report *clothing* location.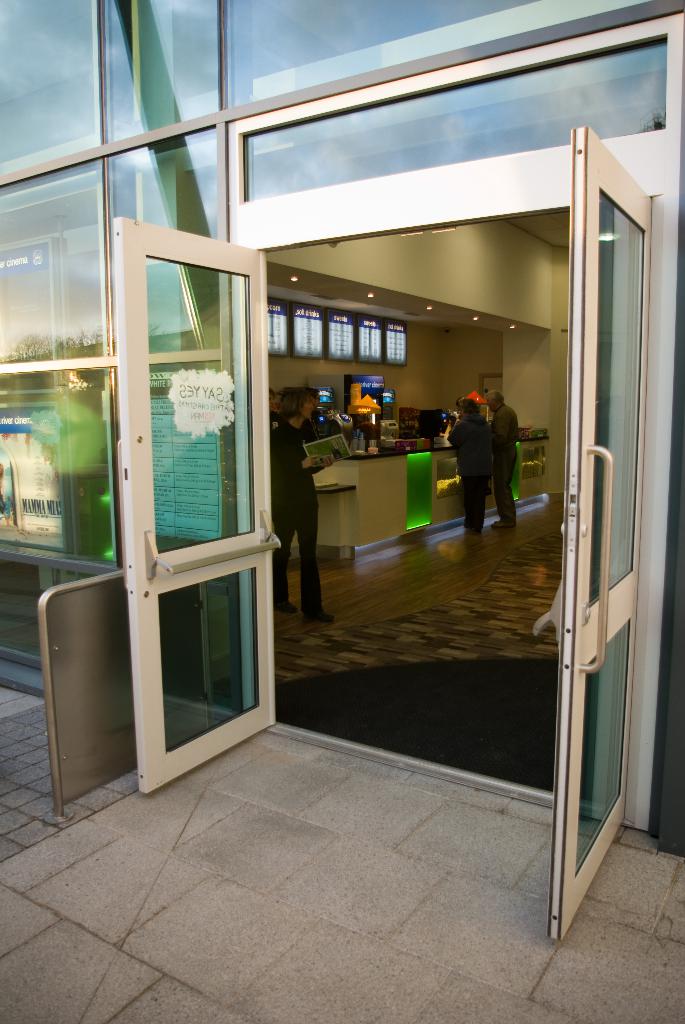
Report: bbox=(487, 406, 519, 515).
